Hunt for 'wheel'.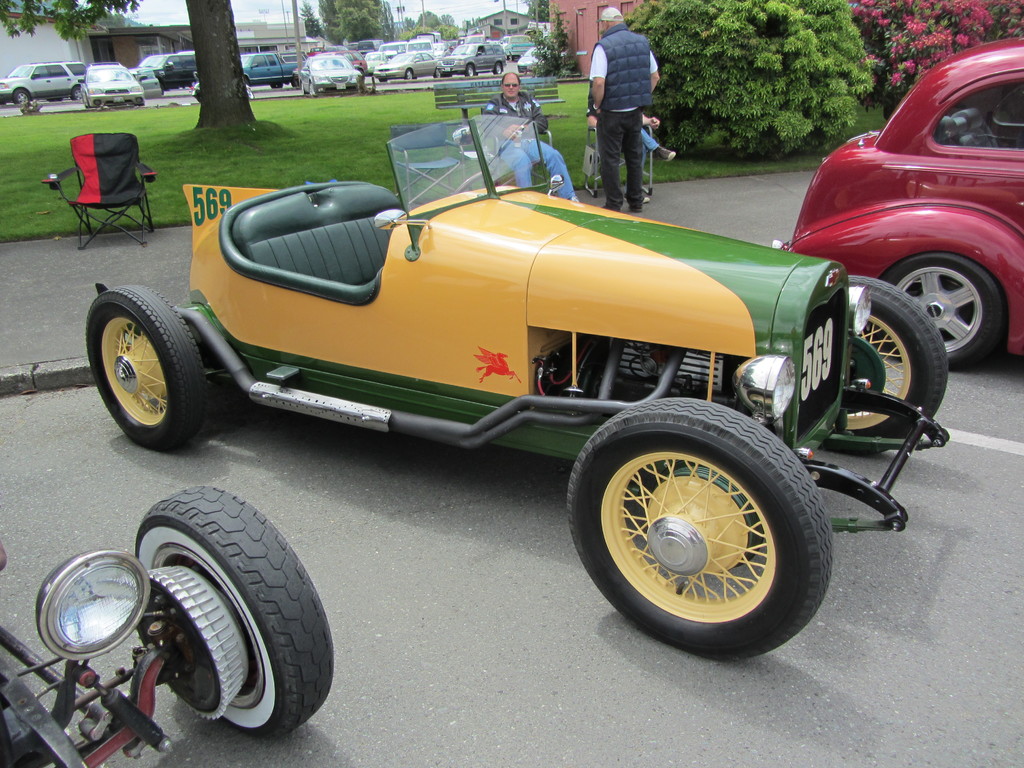
Hunted down at pyautogui.locateOnScreen(247, 87, 254, 97).
